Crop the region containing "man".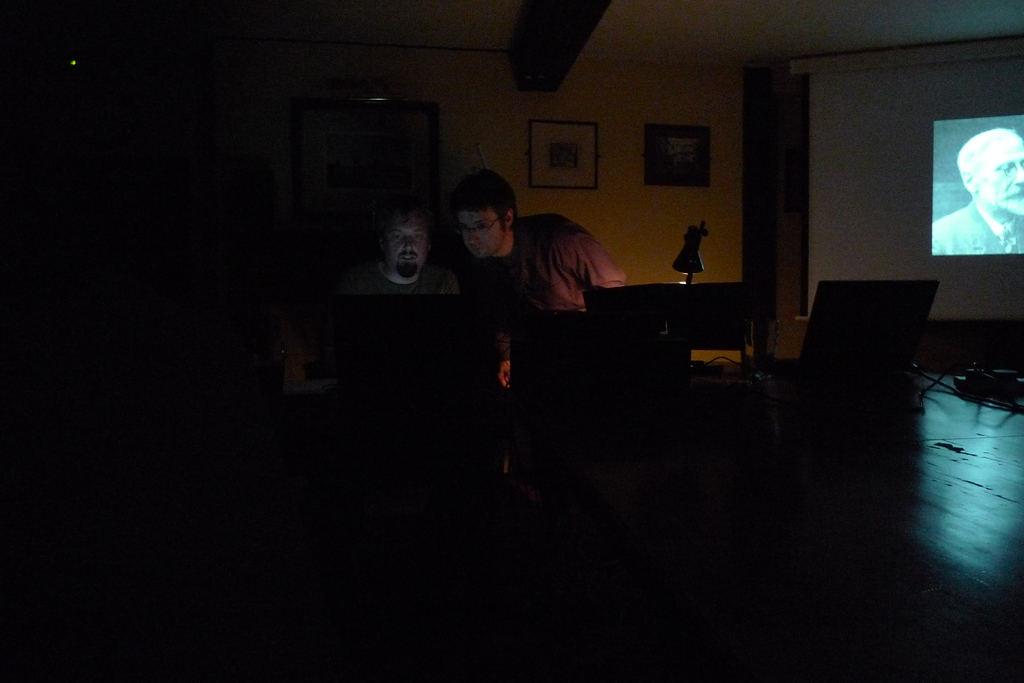
Crop region: [932, 125, 1023, 254].
